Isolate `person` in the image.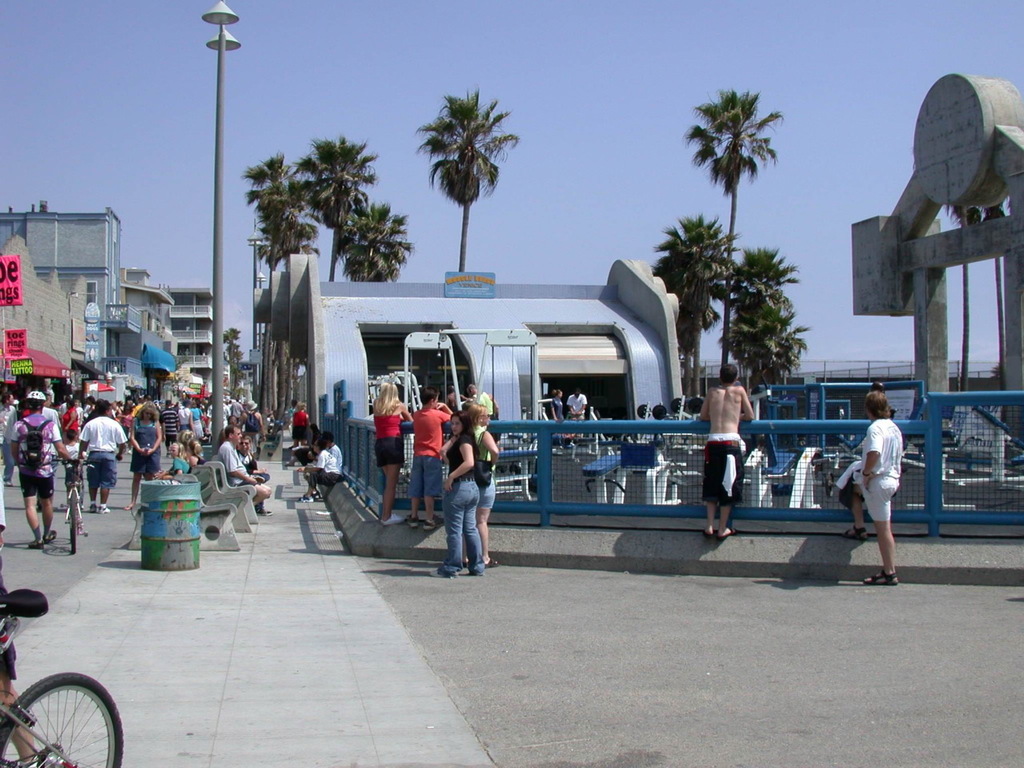
Isolated region: bbox=(0, 615, 42, 767).
